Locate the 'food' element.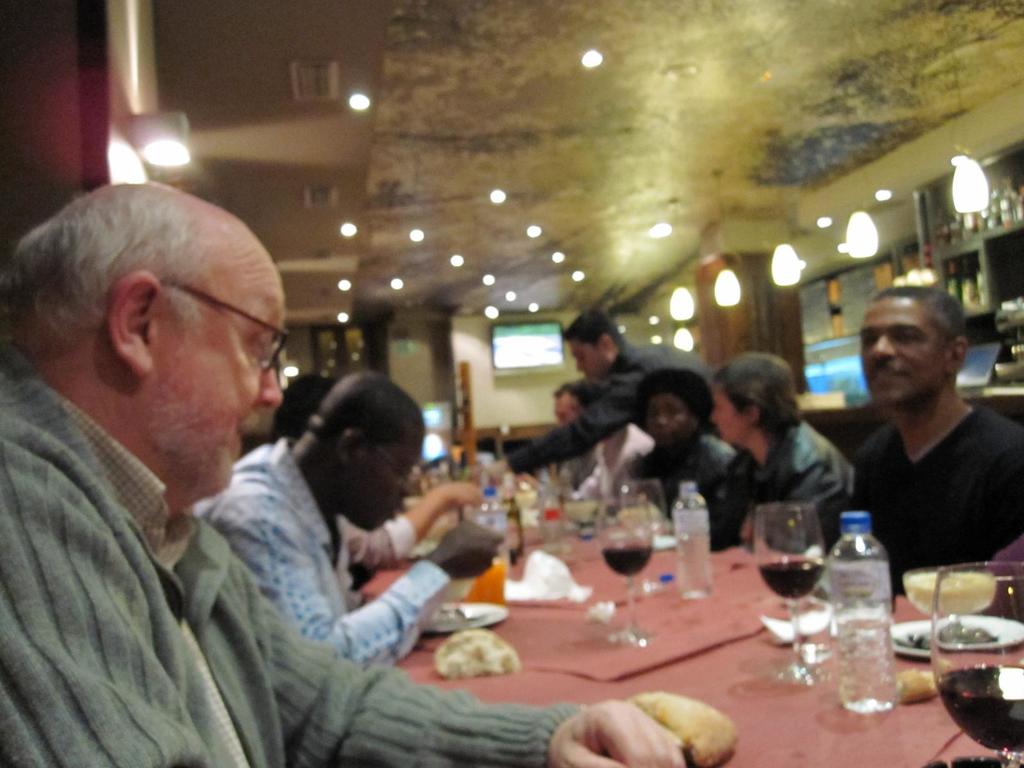
Element bbox: [423, 605, 480, 628].
